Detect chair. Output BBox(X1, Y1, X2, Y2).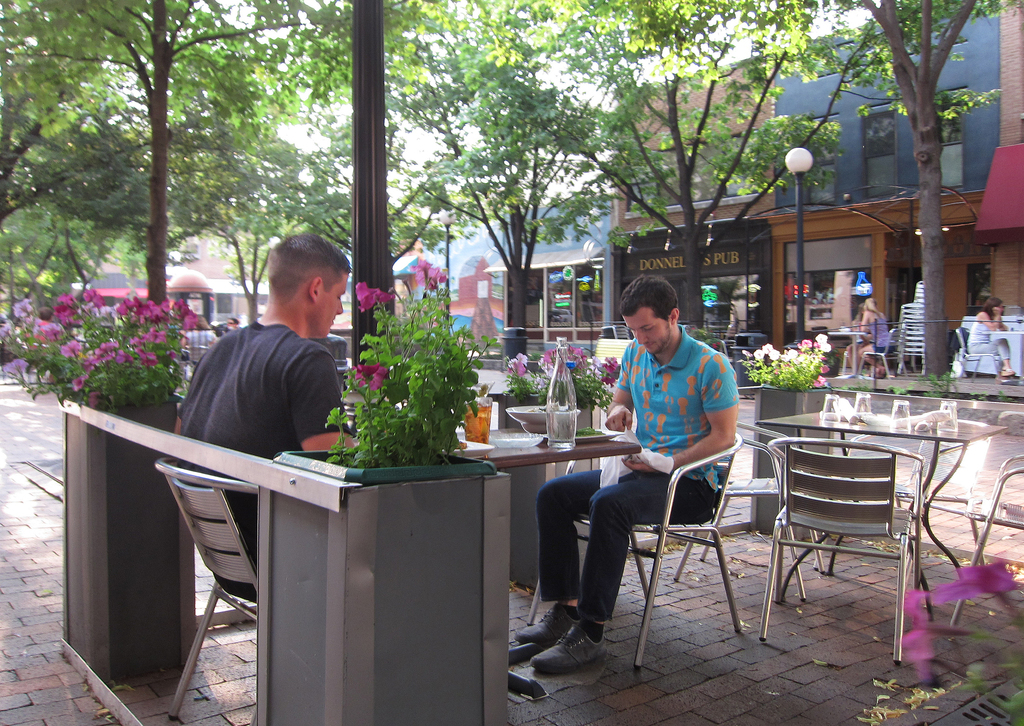
BBox(944, 452, 1023, 638).
